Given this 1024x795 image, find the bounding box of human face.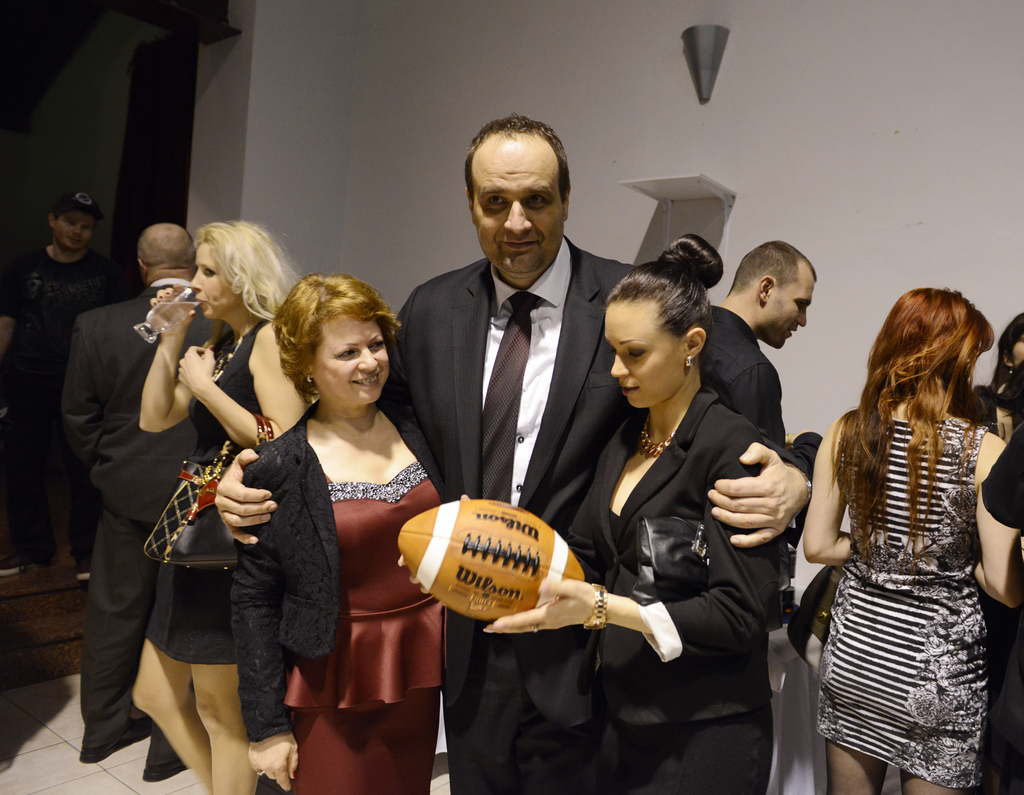
(767,274,812,348).
